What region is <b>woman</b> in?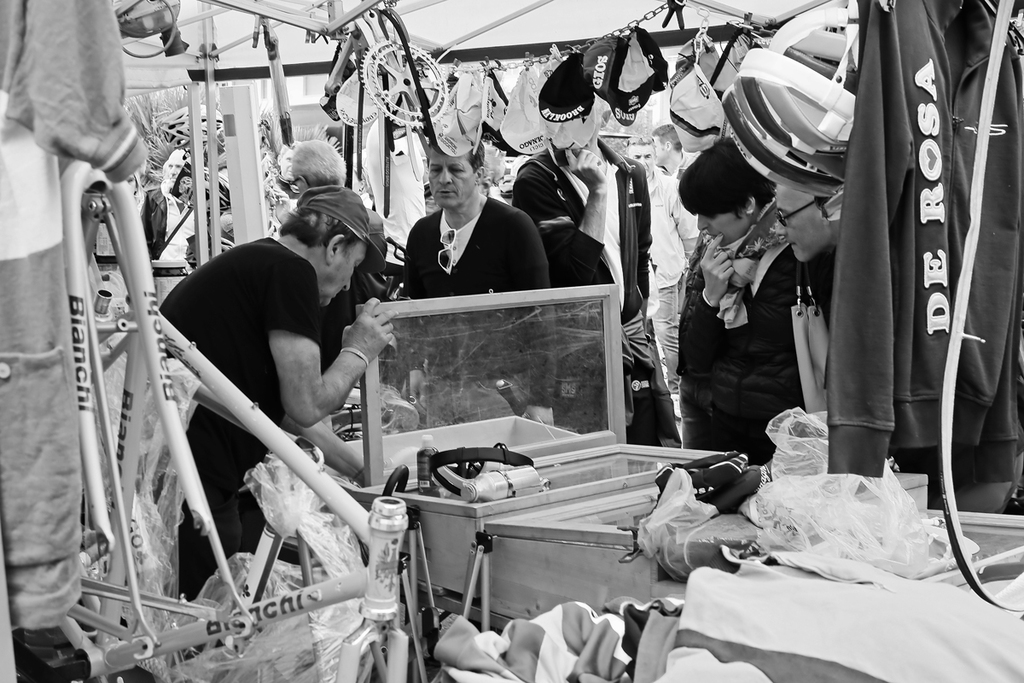
679,131,806,464.
